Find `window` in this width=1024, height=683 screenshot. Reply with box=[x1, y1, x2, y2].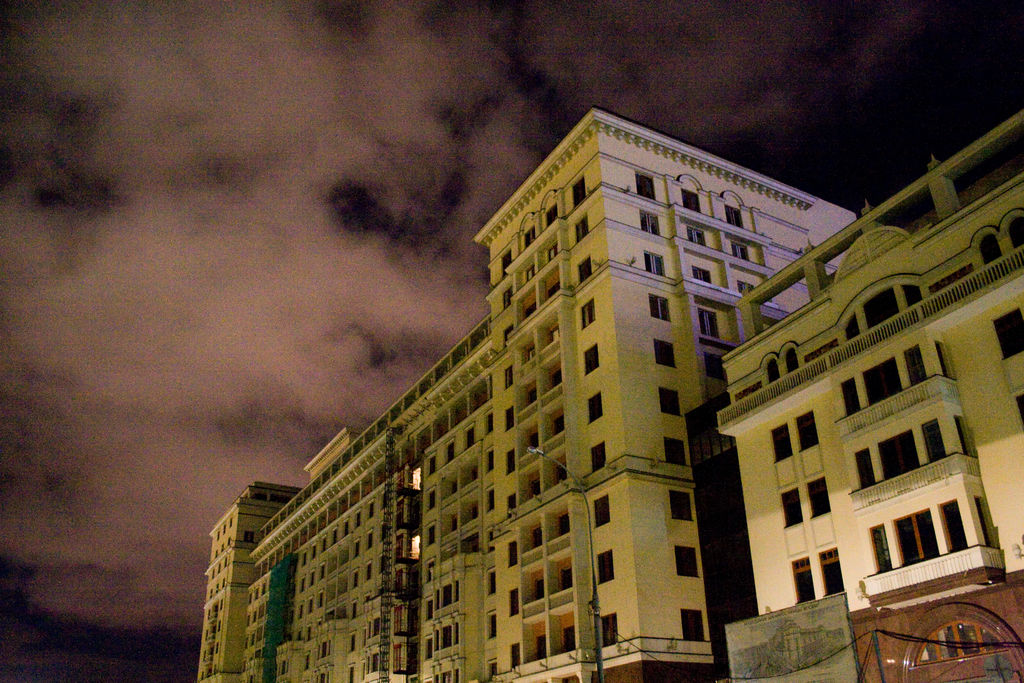
box=[692, 306, 723, 336].
